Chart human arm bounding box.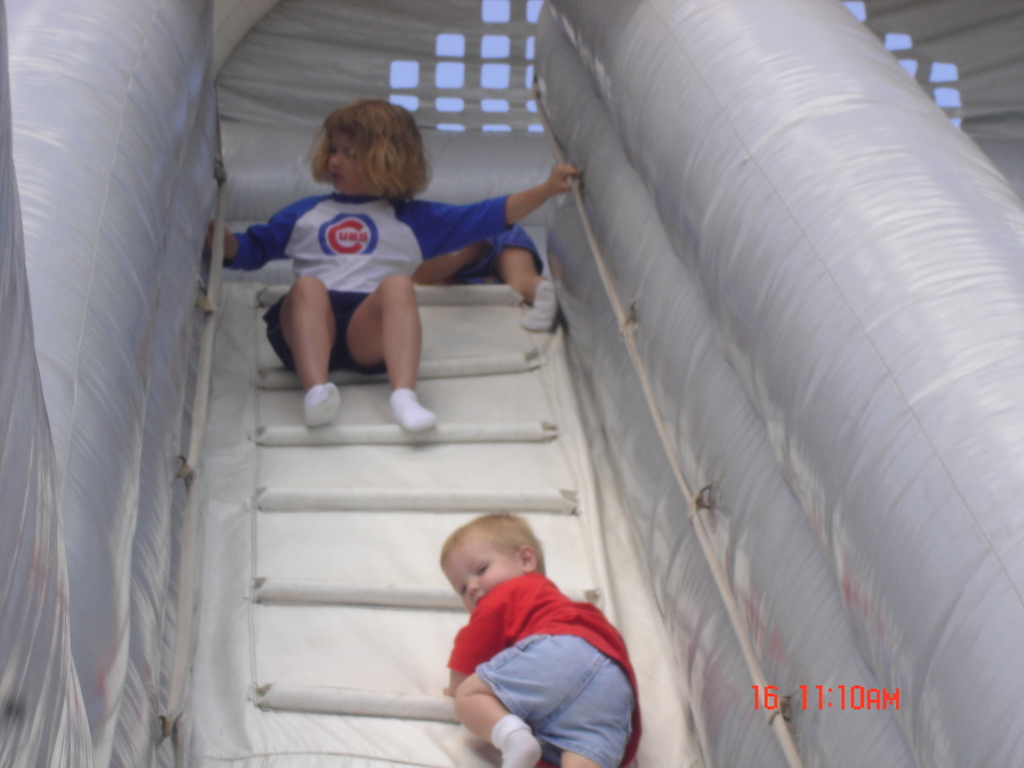
Charted: [444, 590, 514, 696].
